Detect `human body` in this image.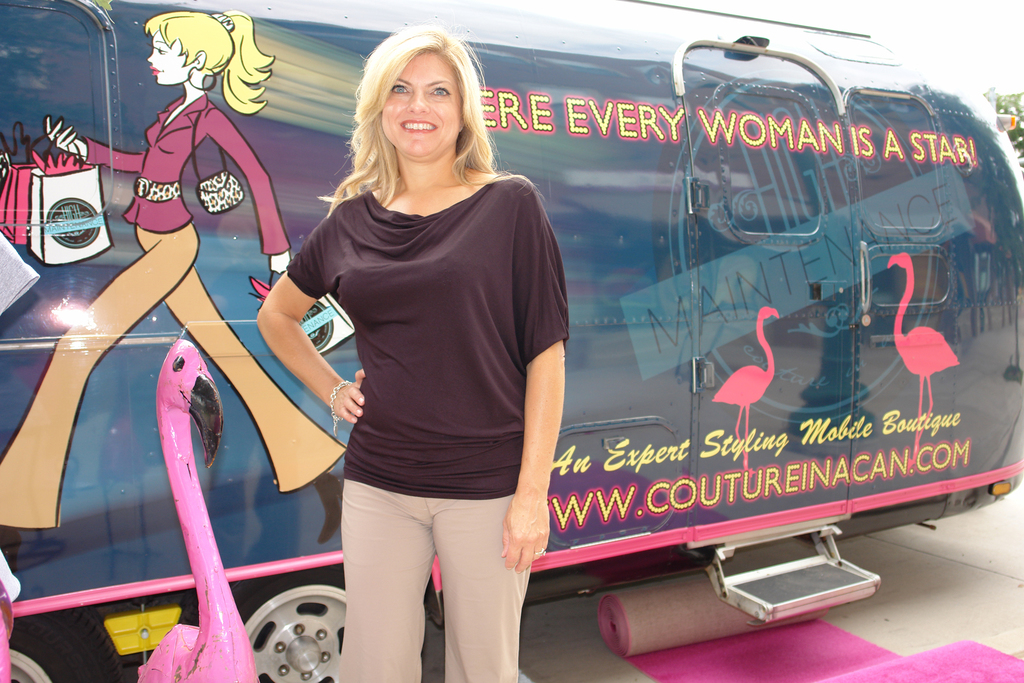
Detection: [left=284, top=8, right=566, bottom=682].
